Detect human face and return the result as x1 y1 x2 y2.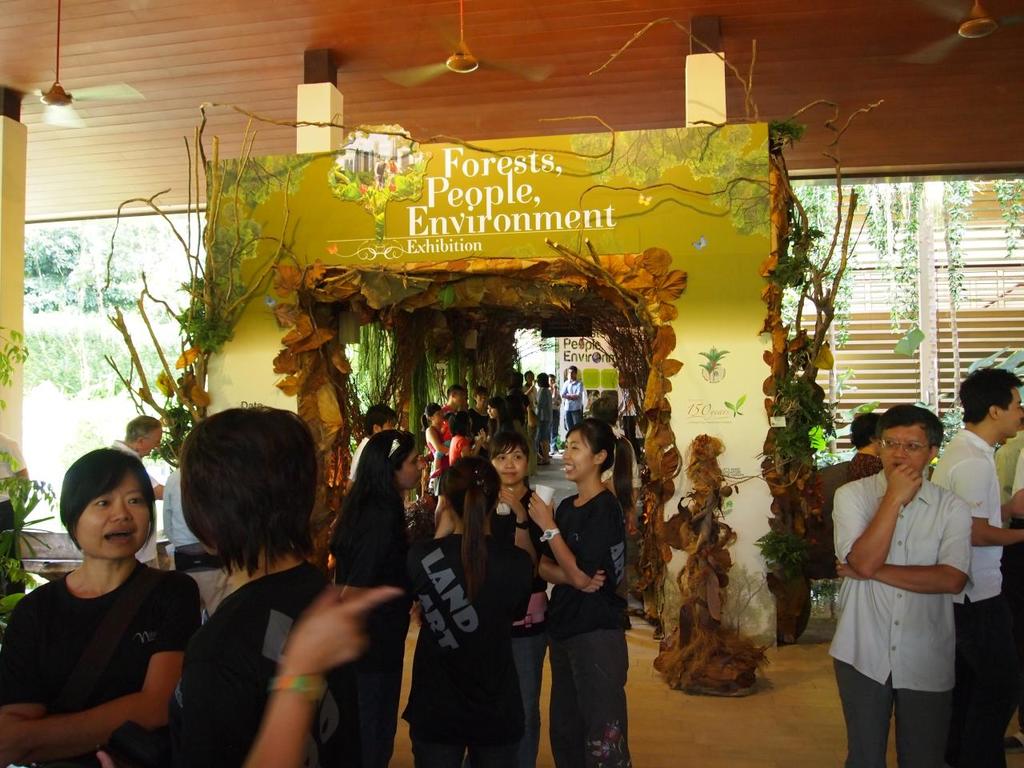
453 389 466 406.
